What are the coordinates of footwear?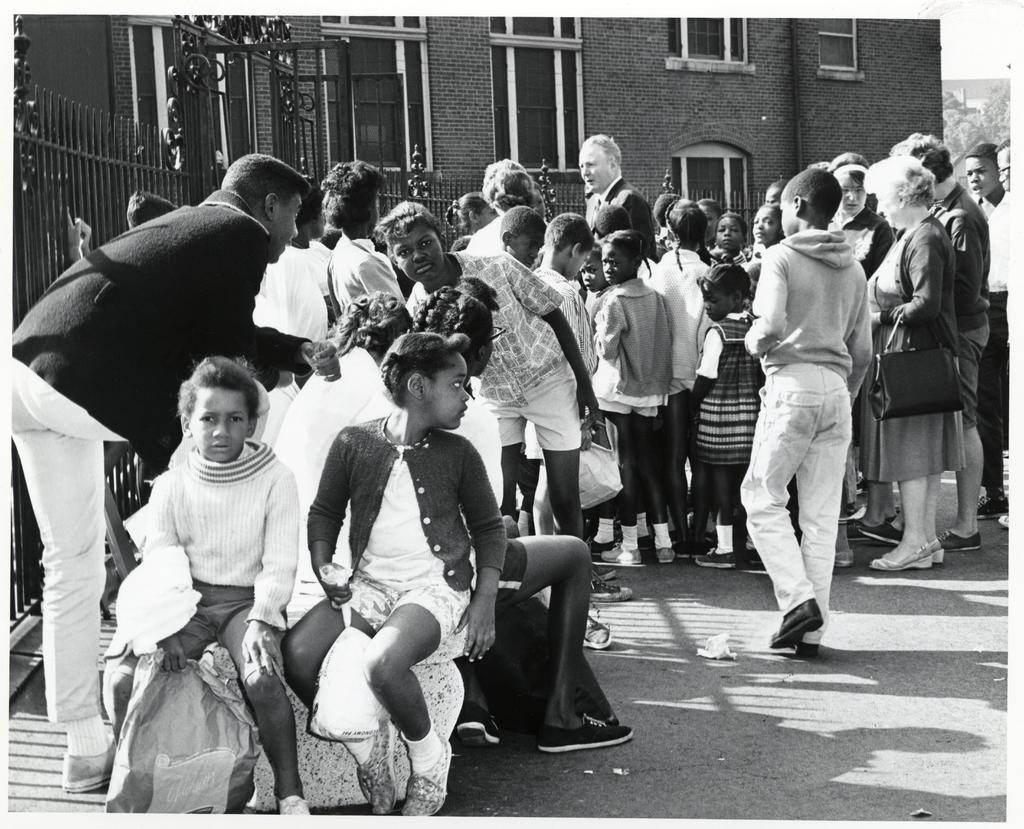
box=[584, 613, 609, 646].
